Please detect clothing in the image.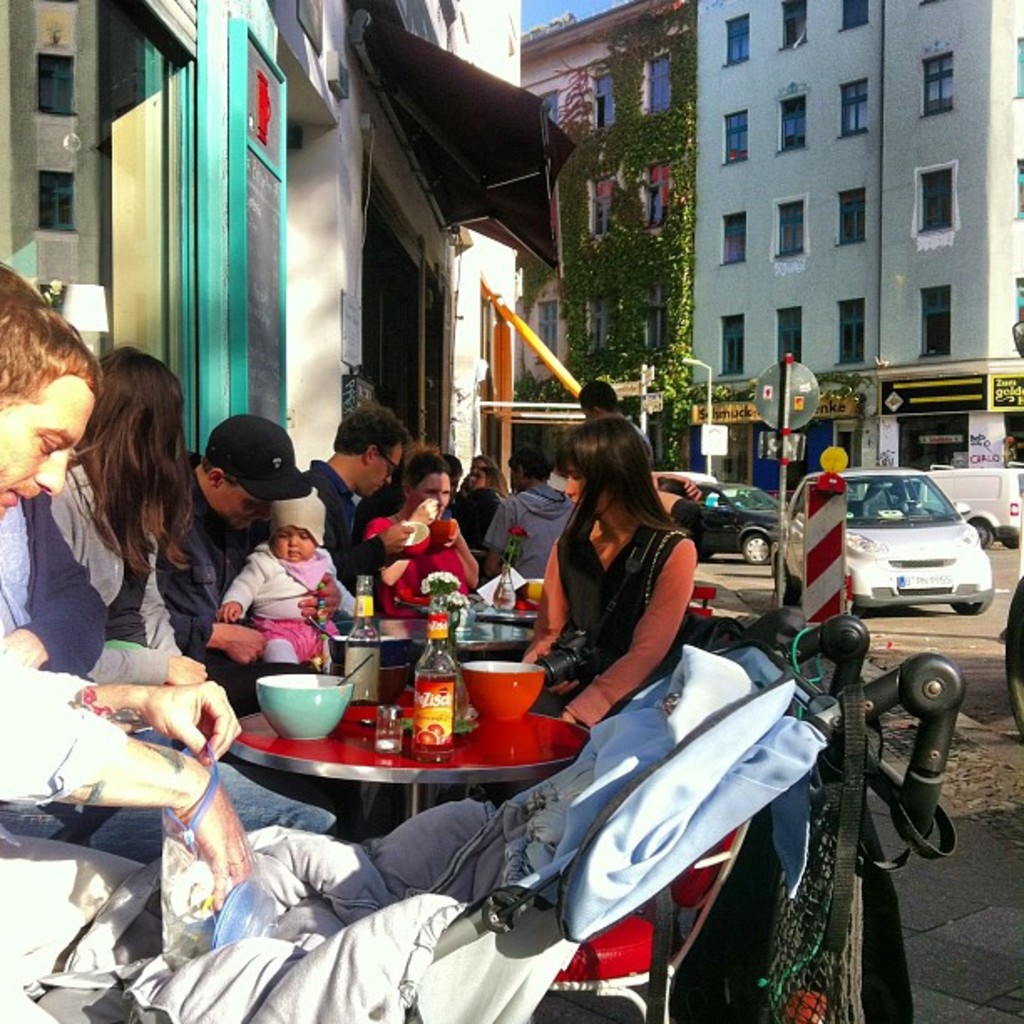
box=[211, 545, 365, 676].
